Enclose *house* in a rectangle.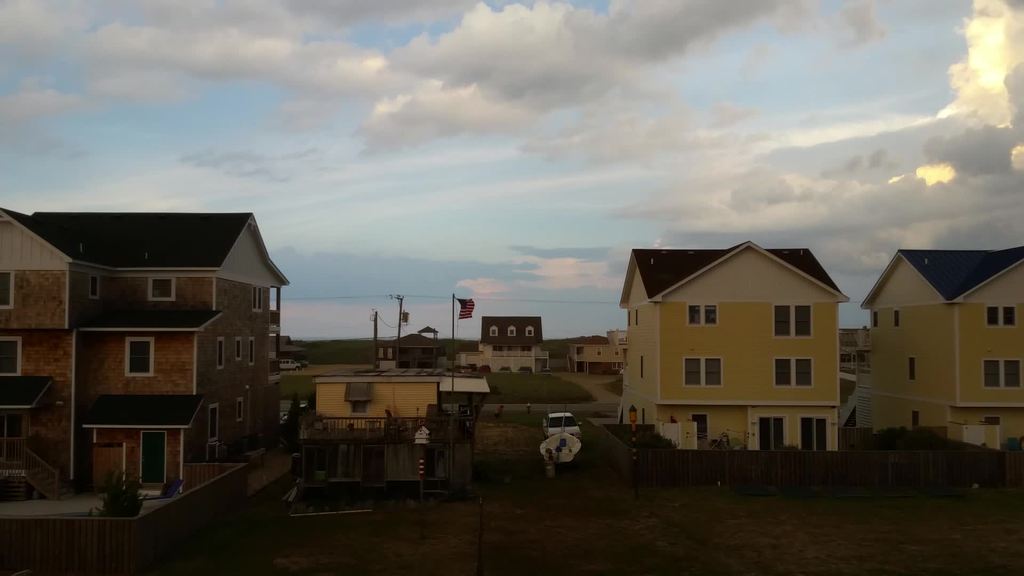
[301, 377, 485, 498].
